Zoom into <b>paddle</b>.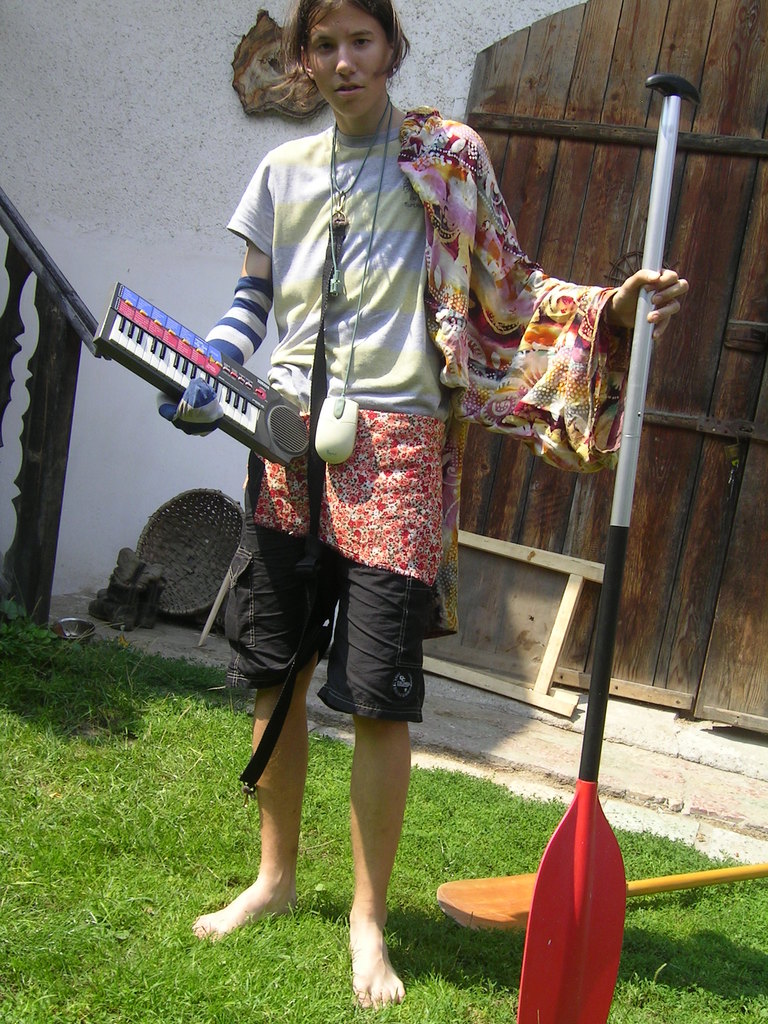
Zoom target: left=433, top=865, right=767, bottom=948.
